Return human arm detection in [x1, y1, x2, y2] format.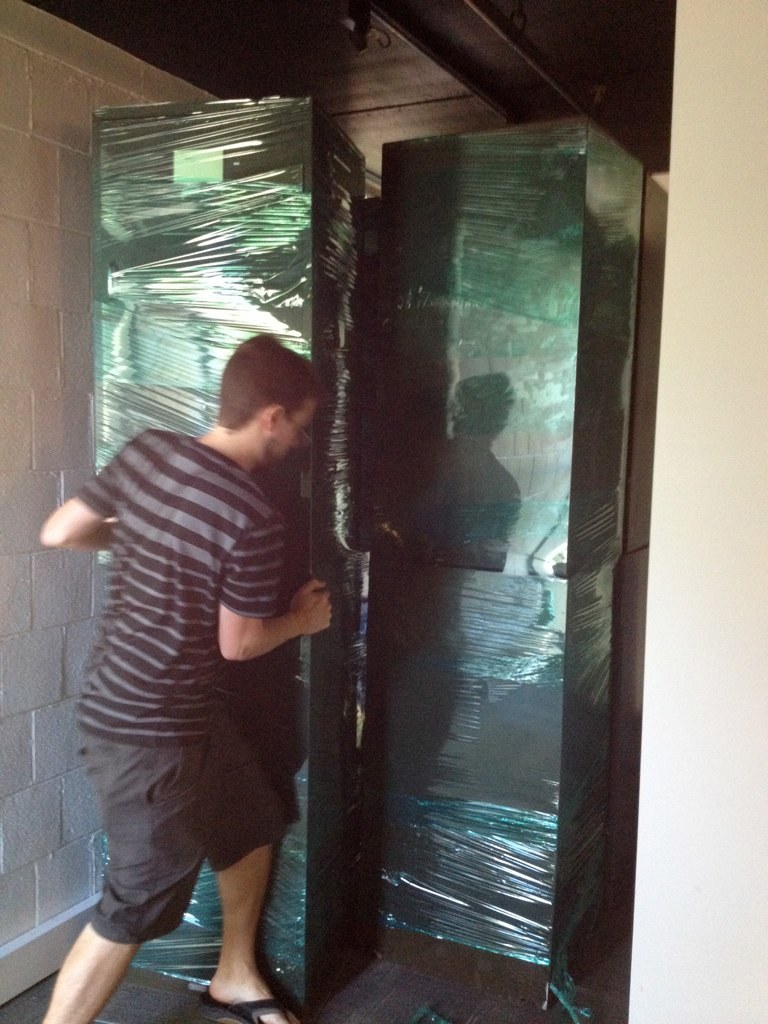
[25, 456, 116, 561].
